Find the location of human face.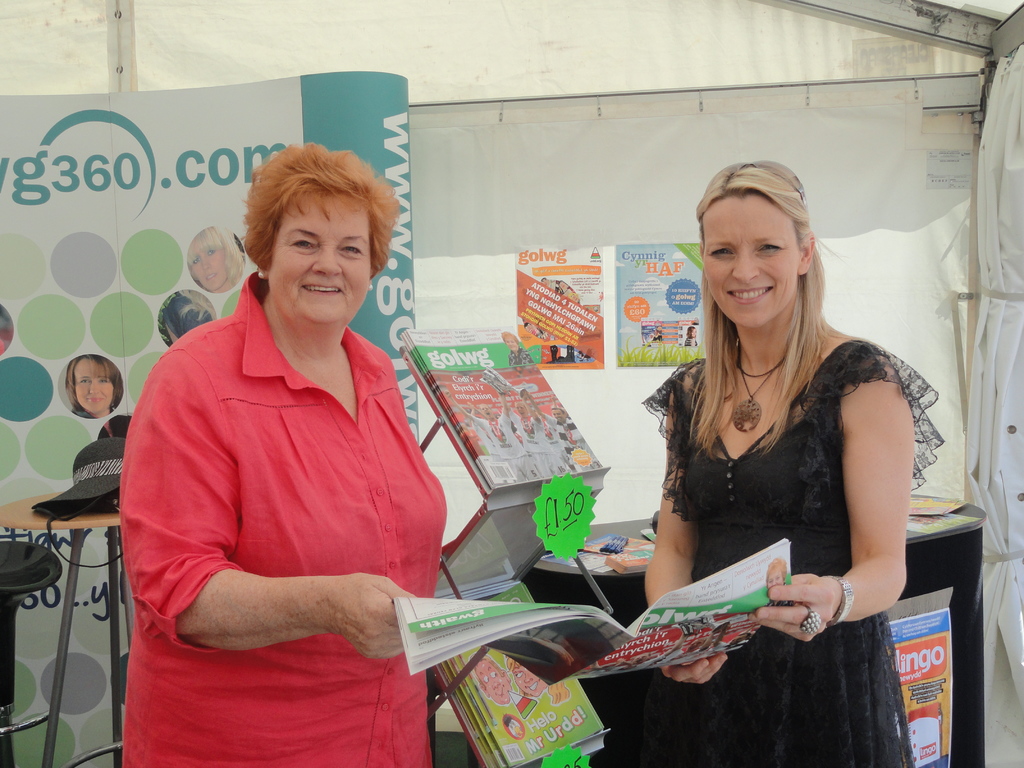
Location: x1=701 y1=186 x2=797 y2=329.
